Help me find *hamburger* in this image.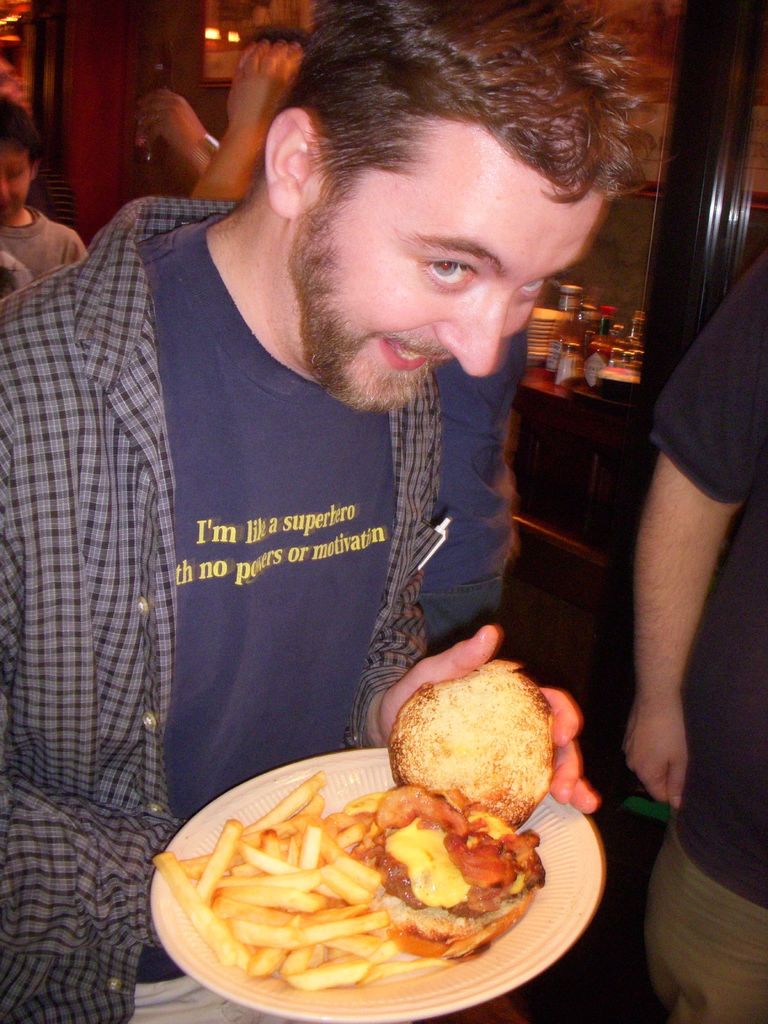
Found it: crop(352, 659, 555, 959).
